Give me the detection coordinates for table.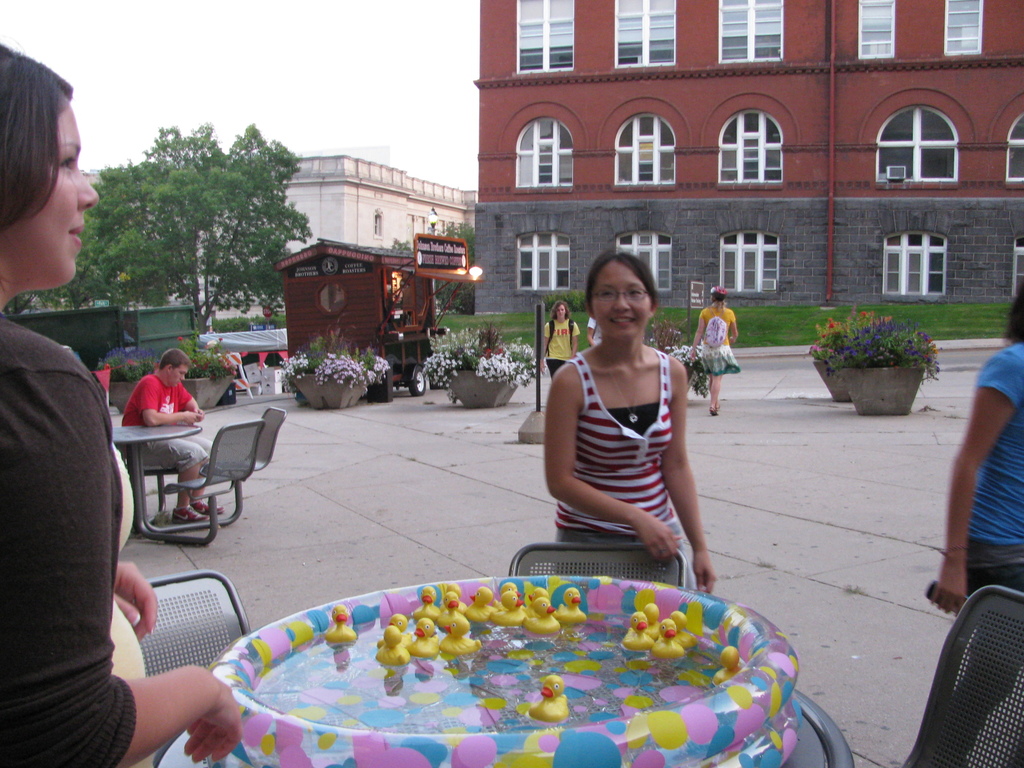
(left=152, top=687, right=857, bottom=767).
